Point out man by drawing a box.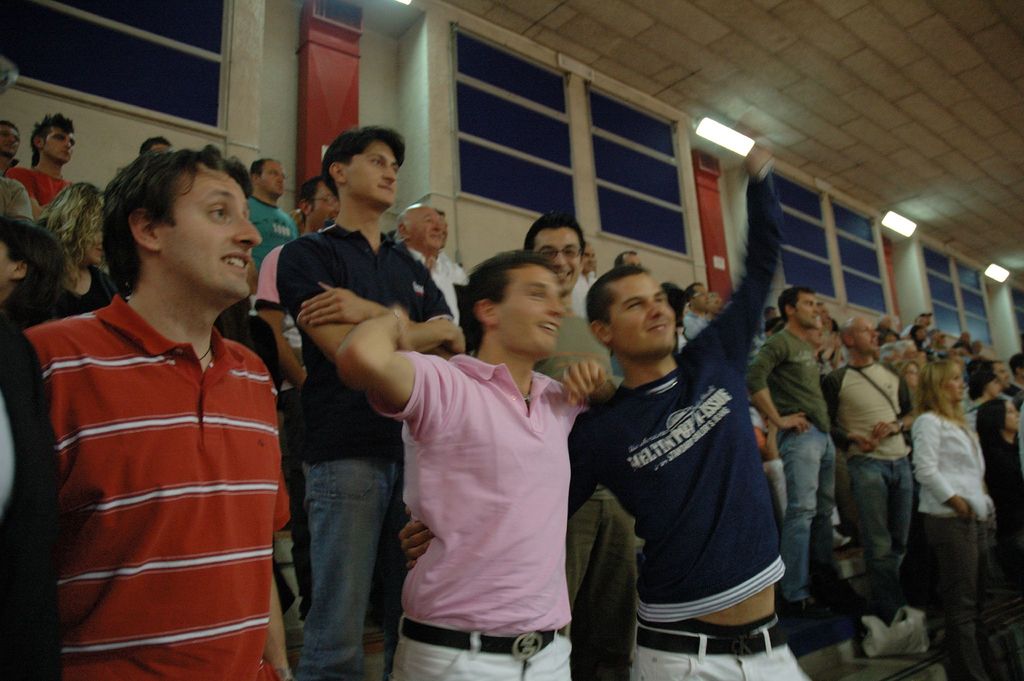
(left=520, top=211, right=643, bottom=680).
